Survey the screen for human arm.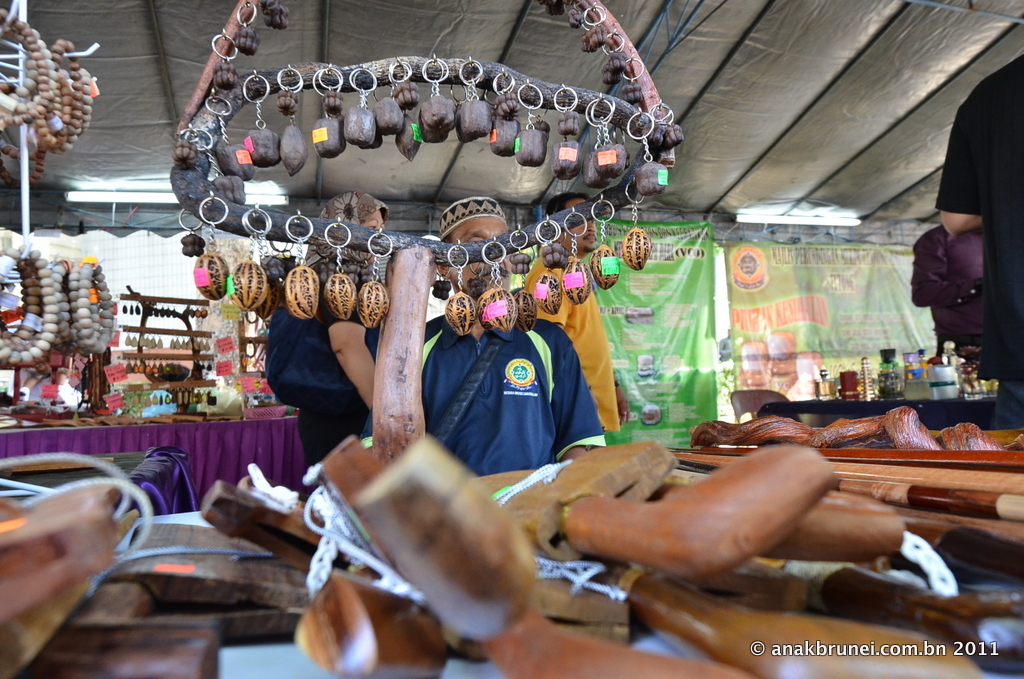
Survey found: x1=318 y1=313 x2=374 y2=432.
